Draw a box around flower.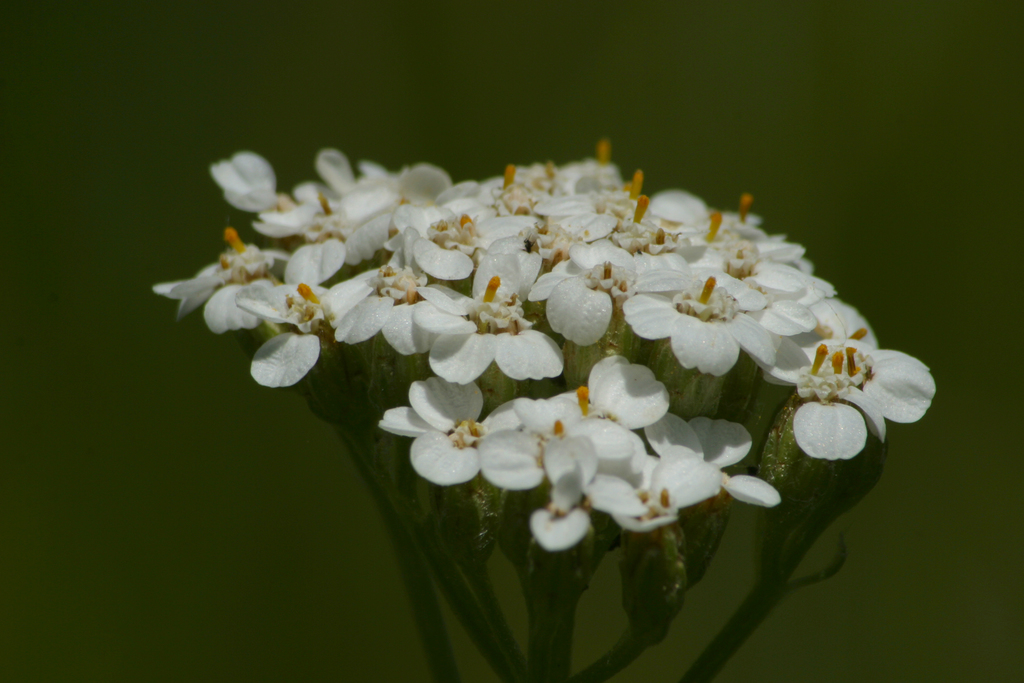
left=539, top=236, right=650, bottom=340.
